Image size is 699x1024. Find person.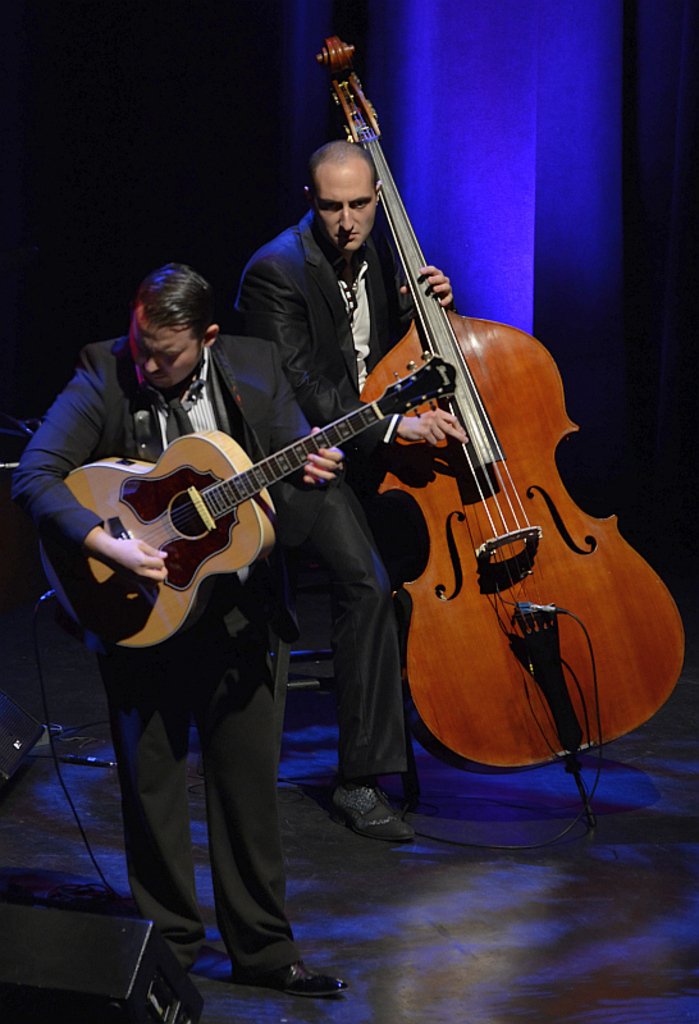
pyautogui.locateOnScreen(219, 134, 466, 845).
